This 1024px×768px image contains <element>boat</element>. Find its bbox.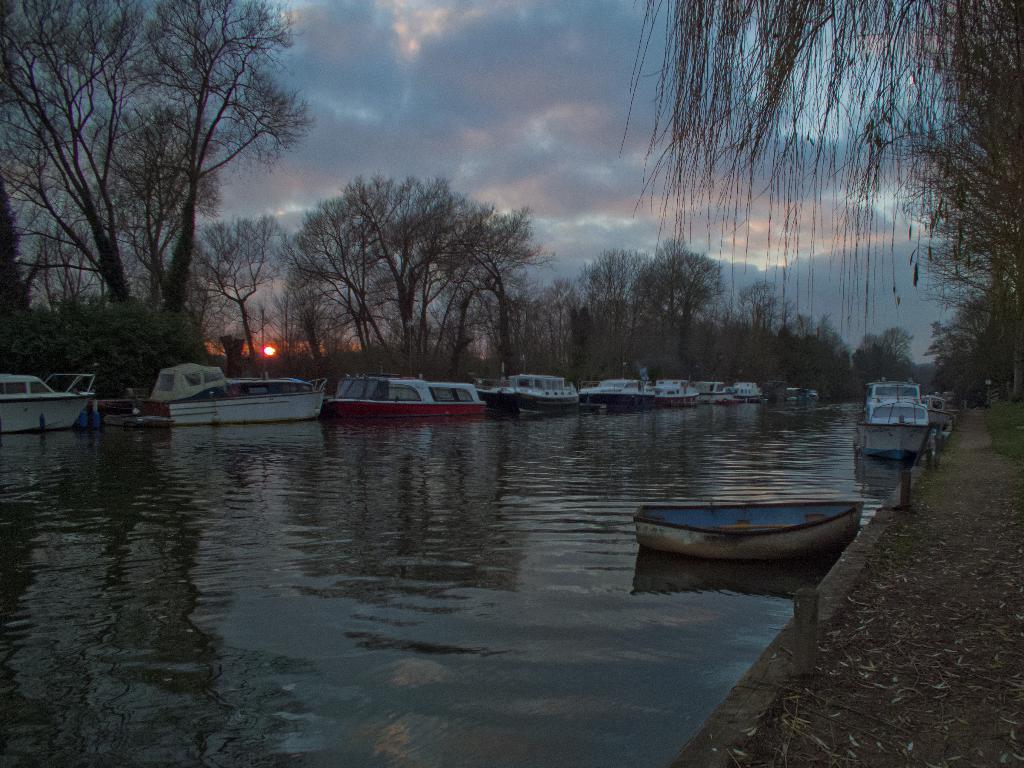
crop(579, 378, 667, 409).
